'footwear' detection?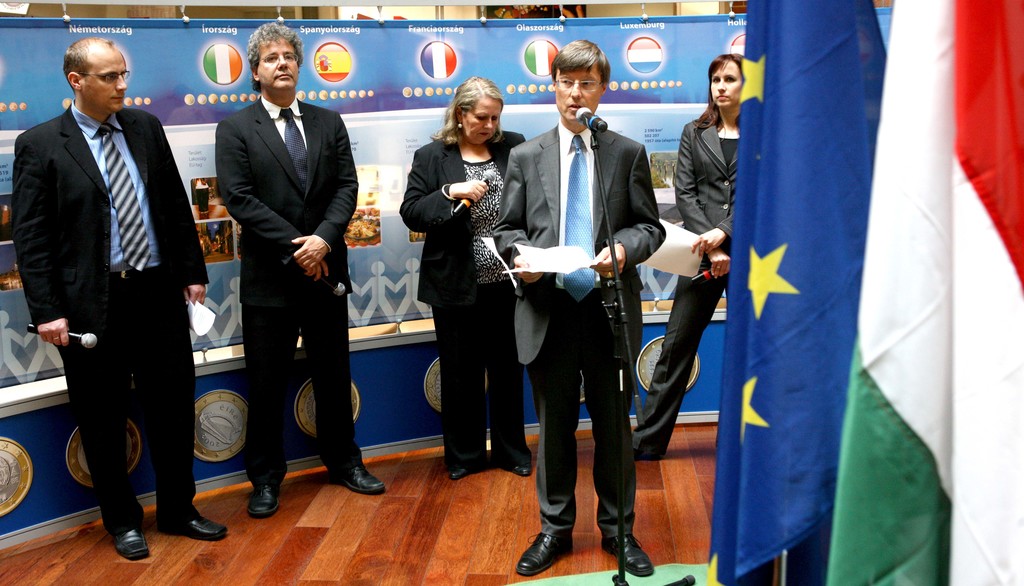
bbox=[491, 459, 534, 481]
